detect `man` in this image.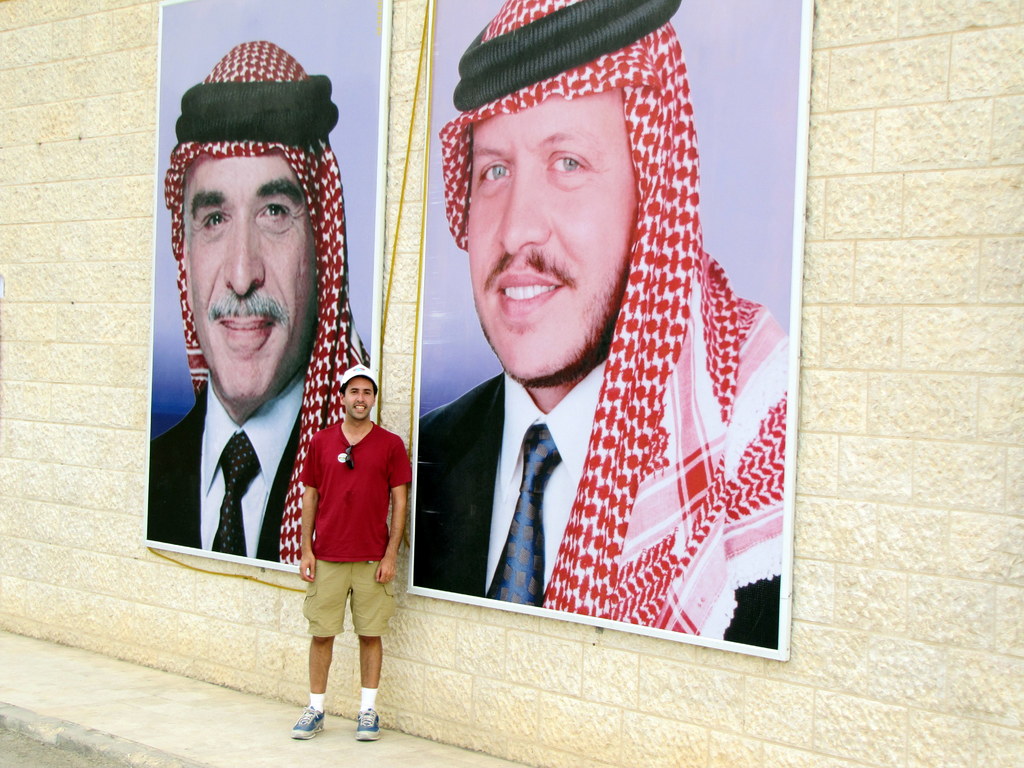
Detection: <region>140, 99, 364, 644</region>.
